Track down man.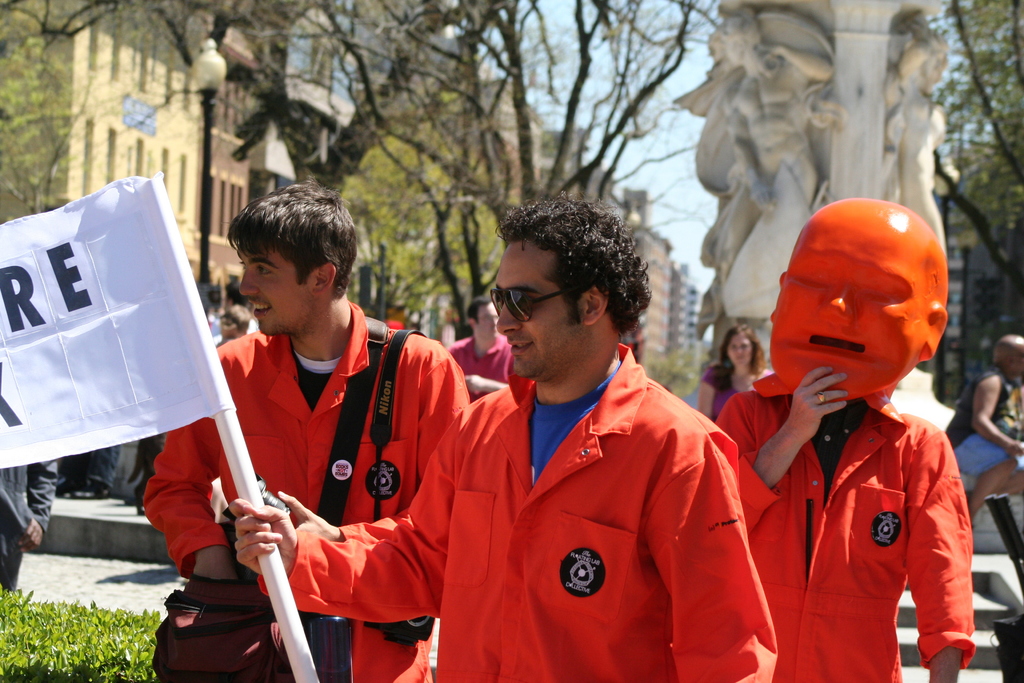
Tracked to [x1=212, y1=304, x2=246, y2=345].
